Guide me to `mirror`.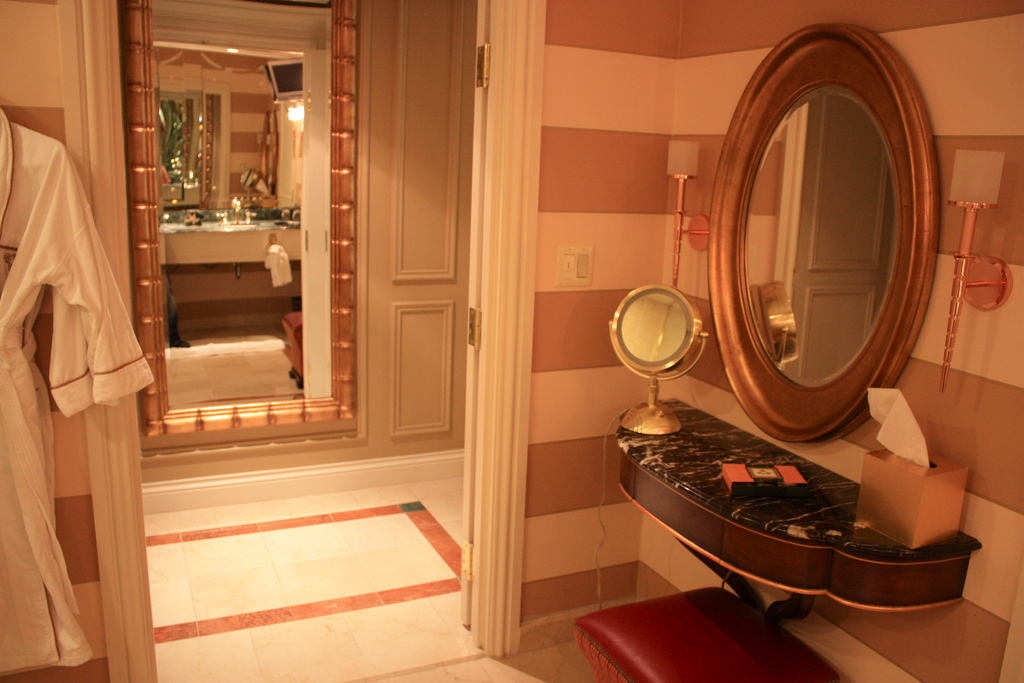
Guidance: 746,91,897,385.
